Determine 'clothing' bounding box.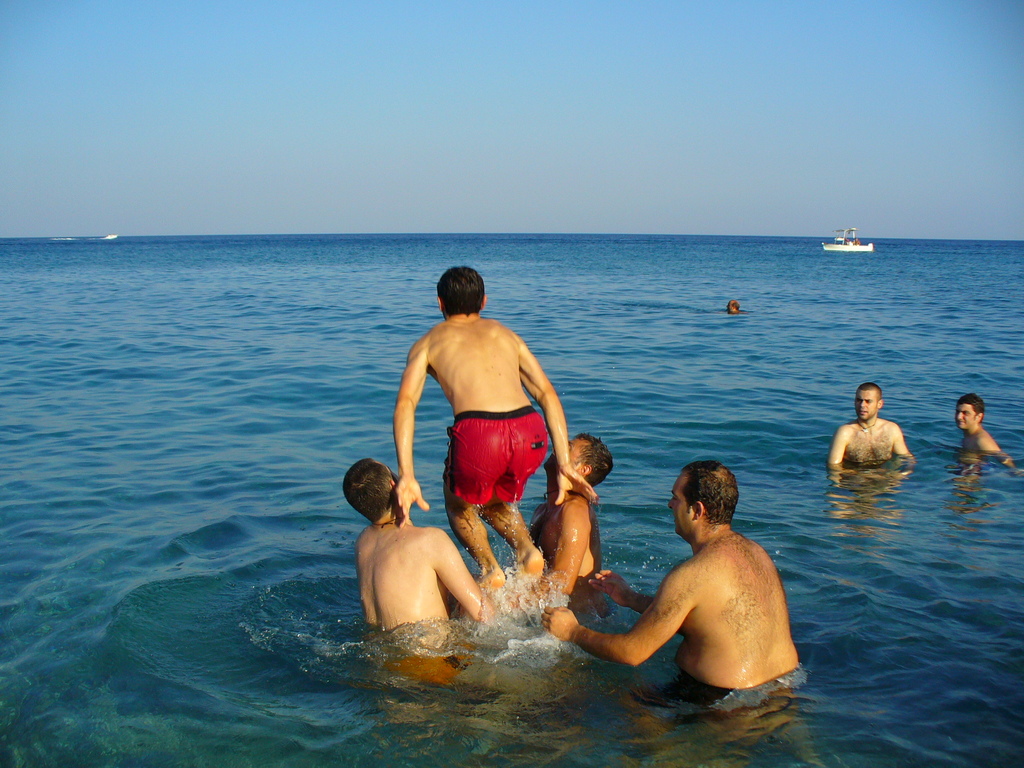
Determined: [631,669,807,719].
